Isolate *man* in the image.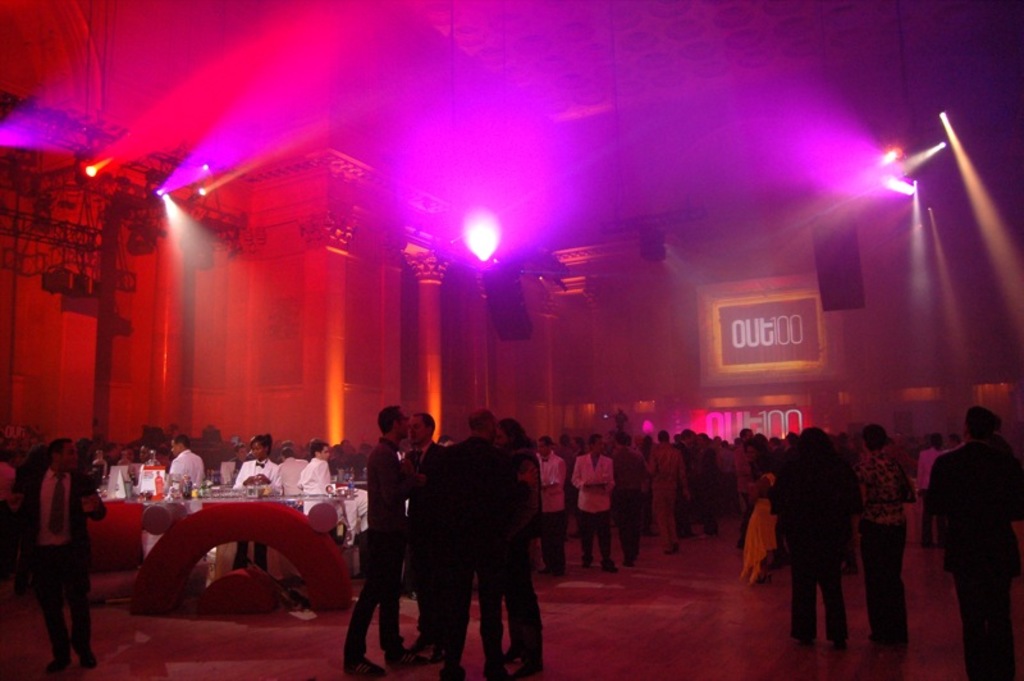
Isolated region: region(609, 428, 652, 559).
